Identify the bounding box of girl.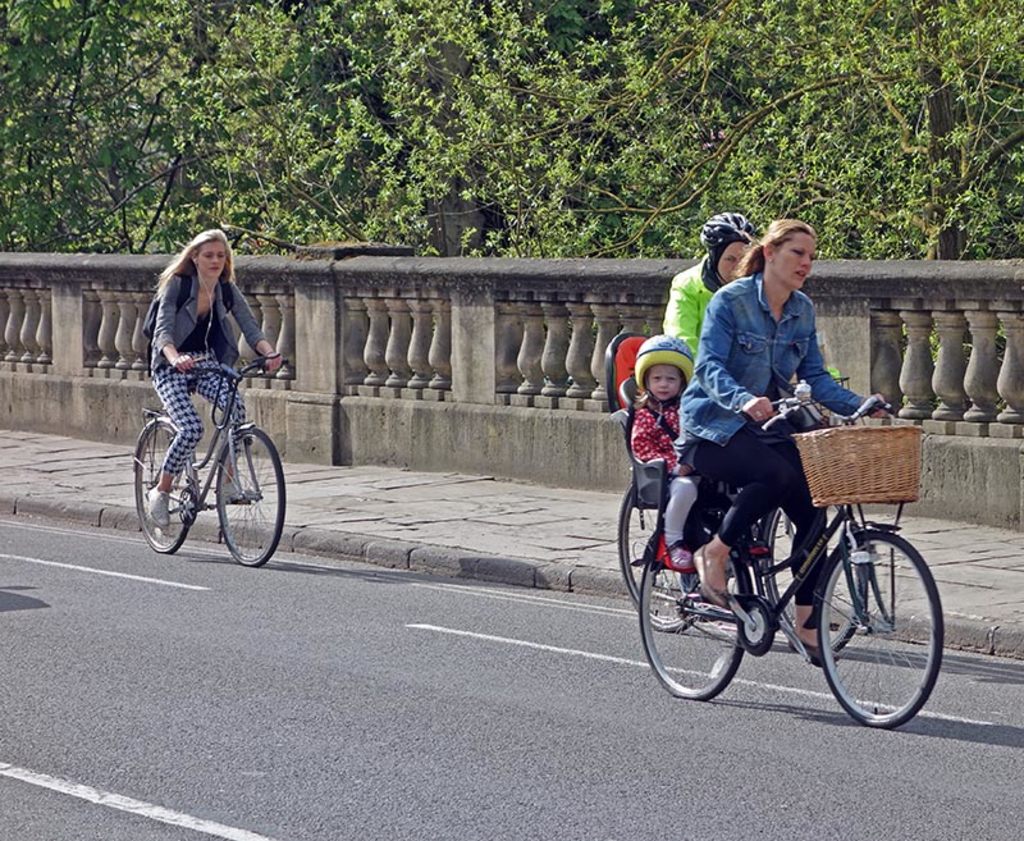
rect(672, 216, 887, 673).
